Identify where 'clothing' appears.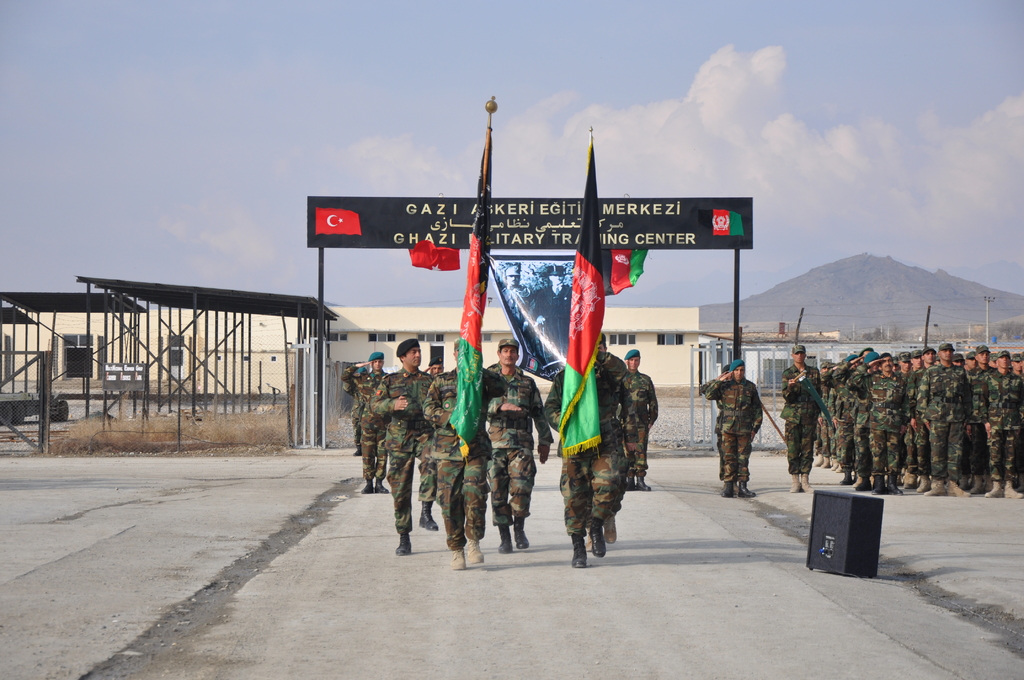
Appears at bbox=(415, 374, 485, 562).
